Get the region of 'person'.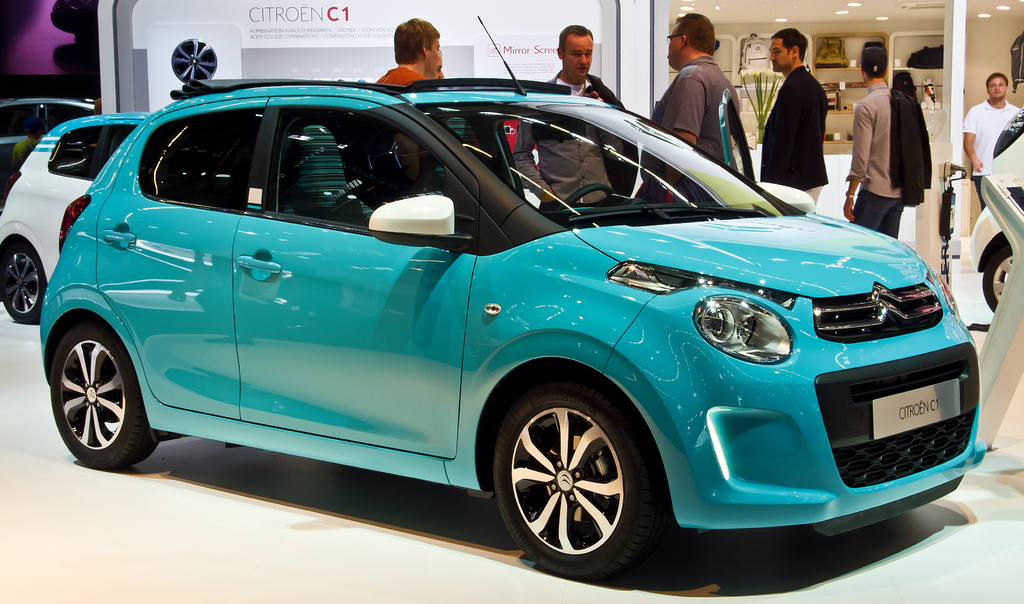
bbox(849, 46, 931, 239).
